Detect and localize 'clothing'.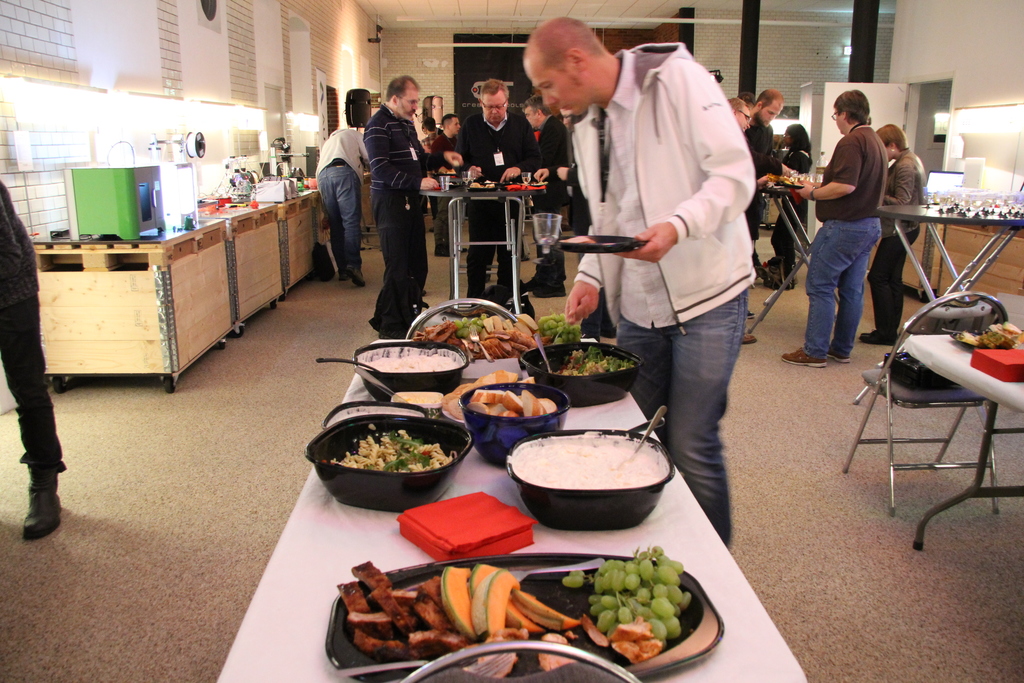
Localized at [355, 100, 451, 340].
